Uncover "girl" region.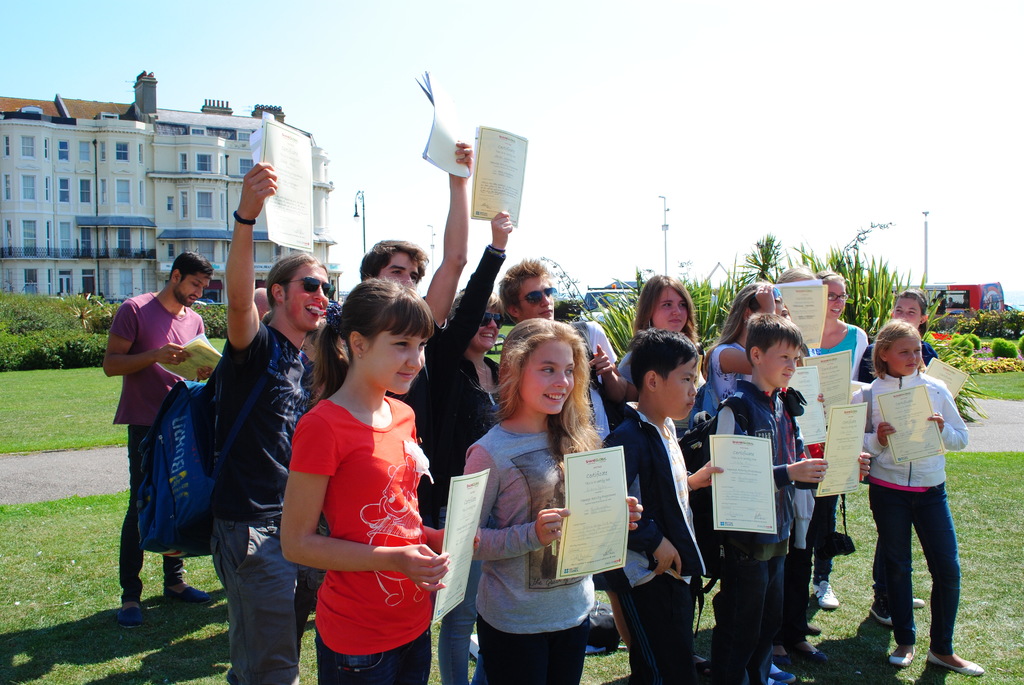
Uncovered: box=[861, 287, 937, 625].
